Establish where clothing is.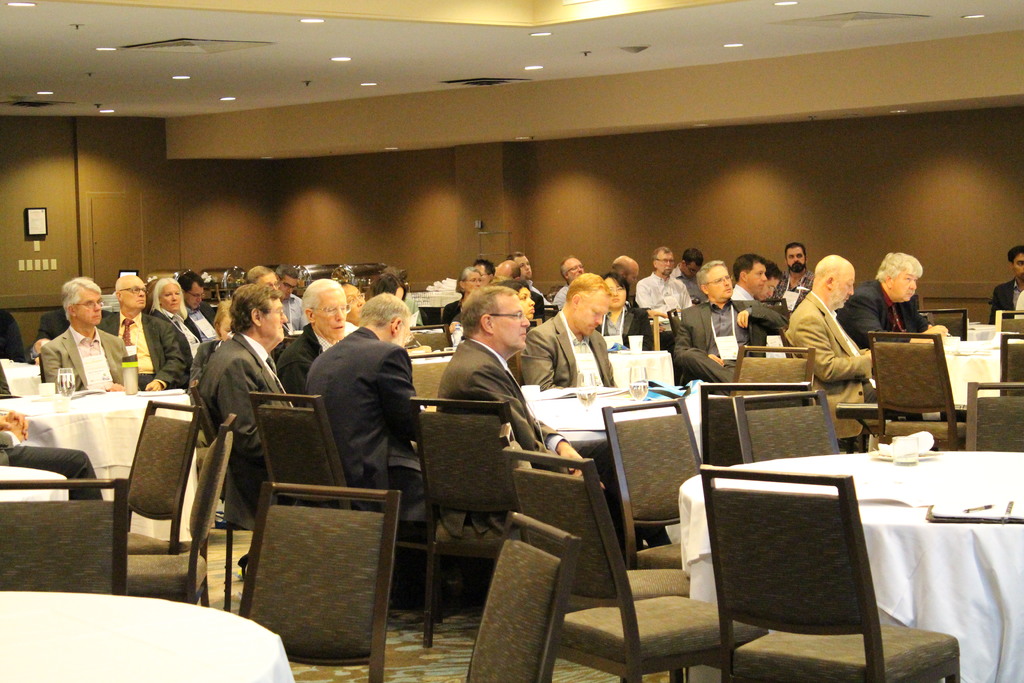
Established at bbox=[150, 309, 202, 379].
